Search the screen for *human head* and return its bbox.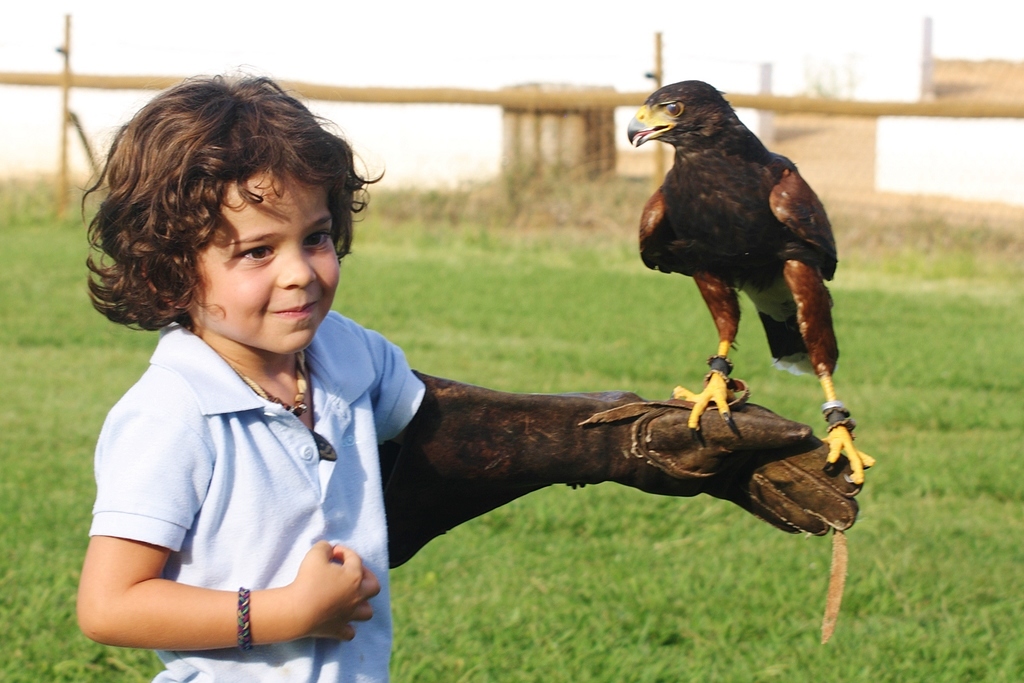
Found: box=[106, 79, 390, 369].
